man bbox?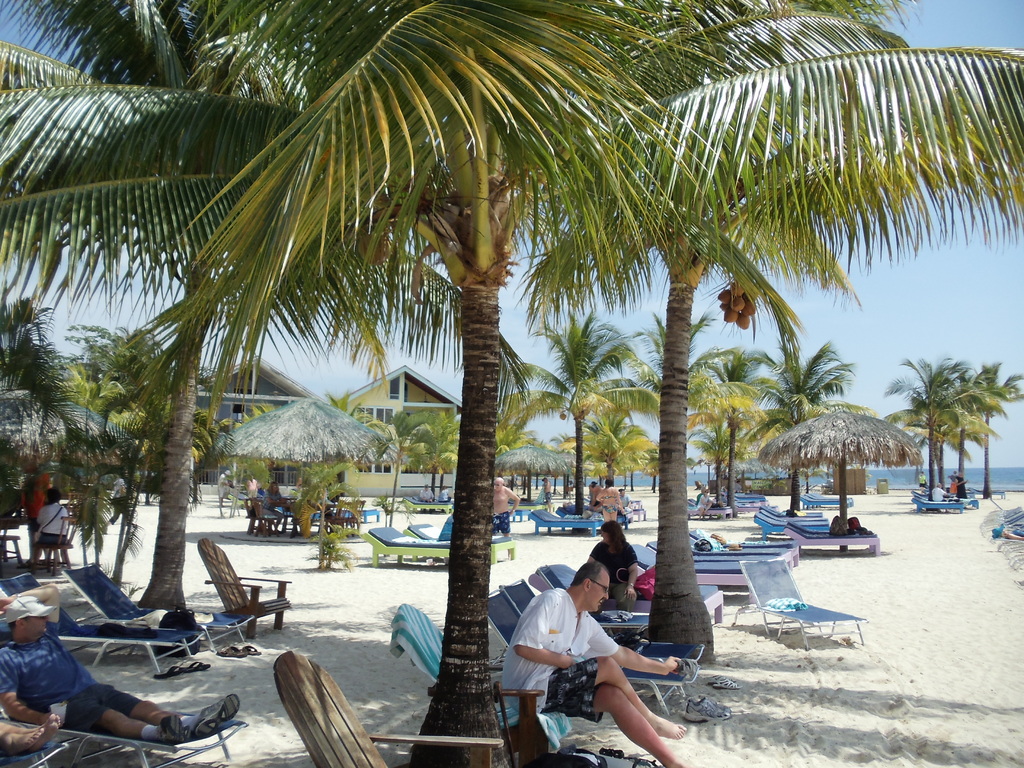
217/468/232/505
